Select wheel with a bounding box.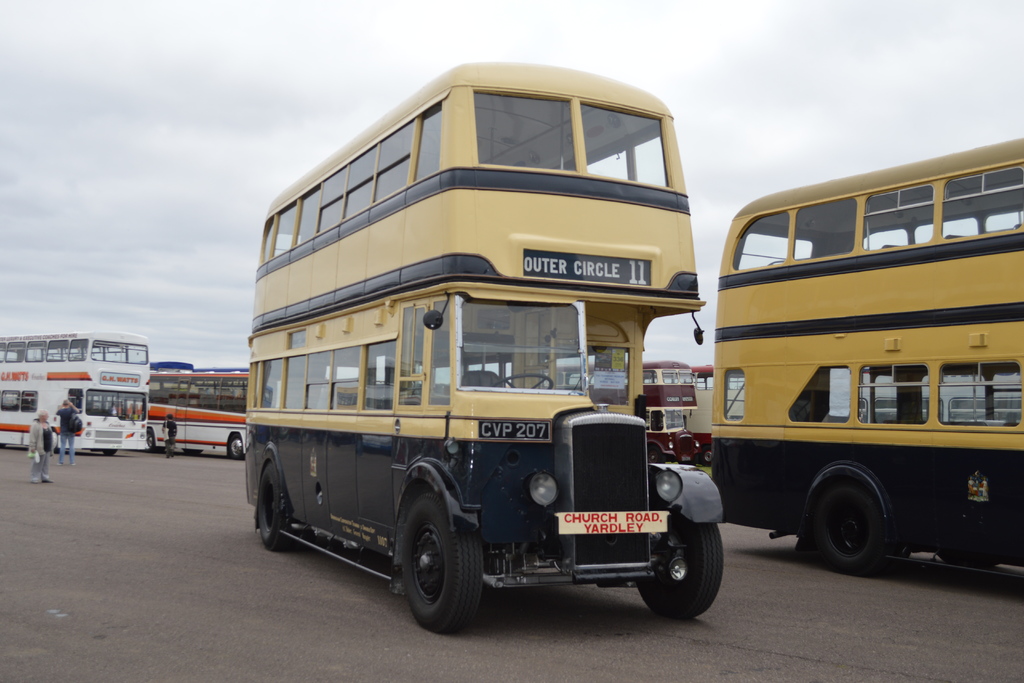
146/431/161/452.
